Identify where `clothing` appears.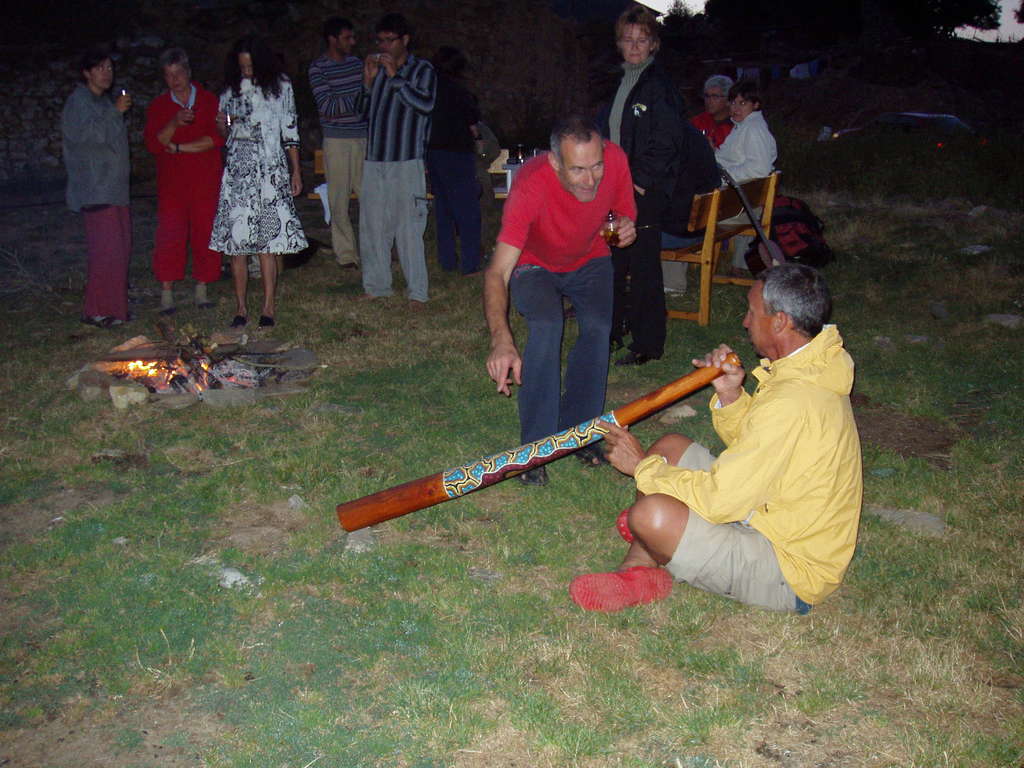
Appears at bbox=[597, 51, 687, 363].
